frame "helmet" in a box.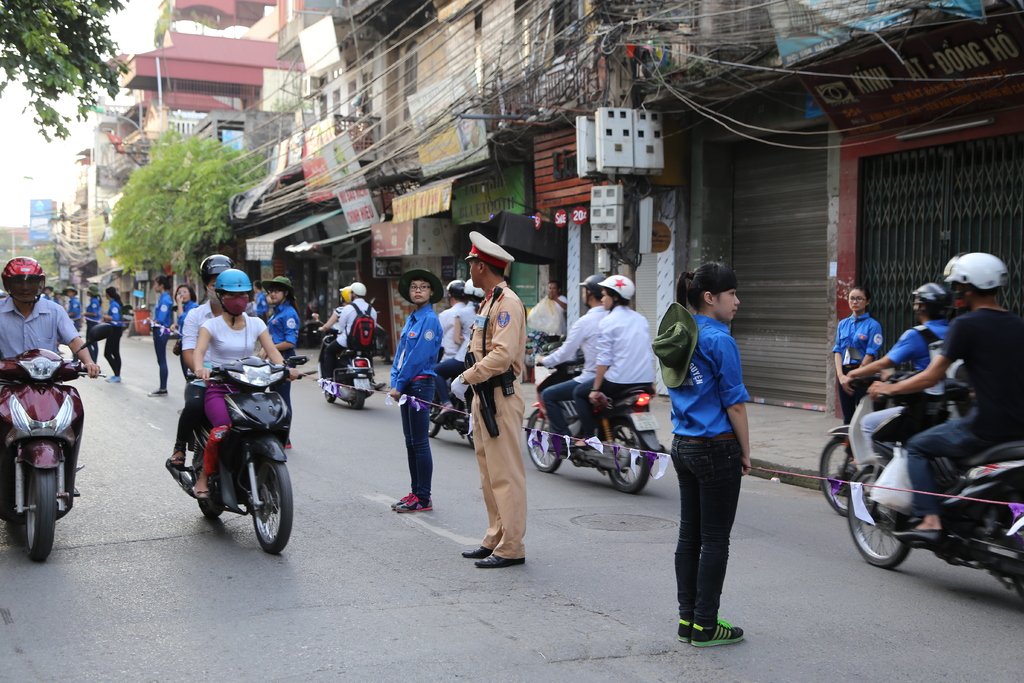
x1=338 y1=288 x2=349 y2=301.
